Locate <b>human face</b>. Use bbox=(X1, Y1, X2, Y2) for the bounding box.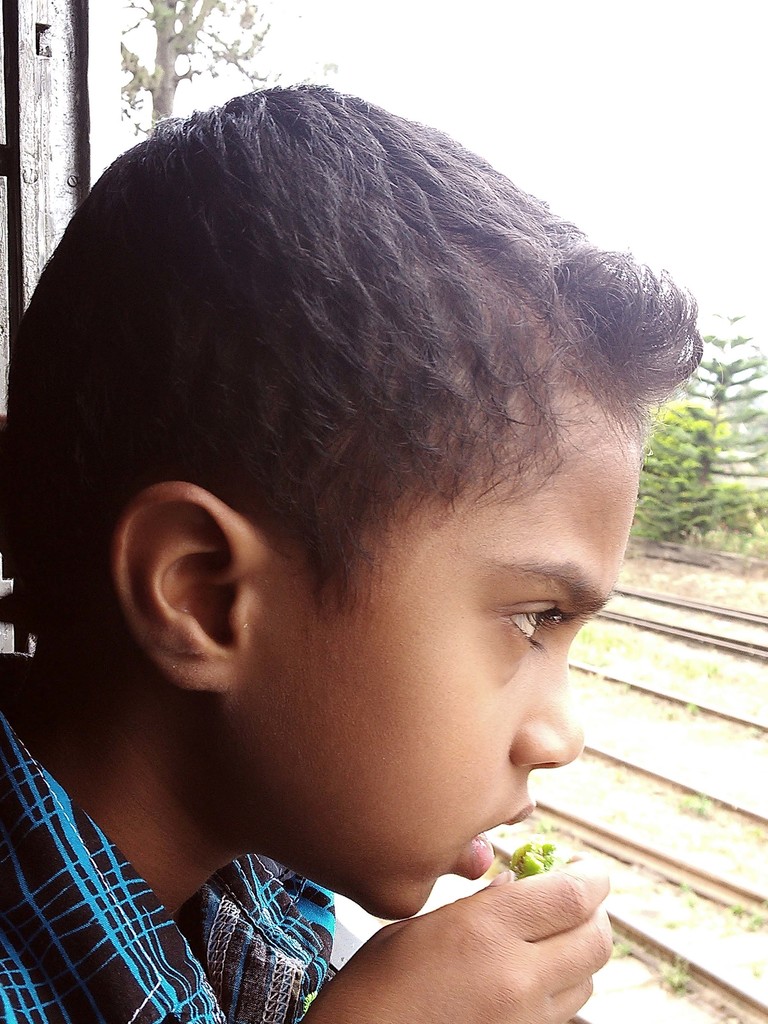
bbox=(220, 381, 624, 913).
